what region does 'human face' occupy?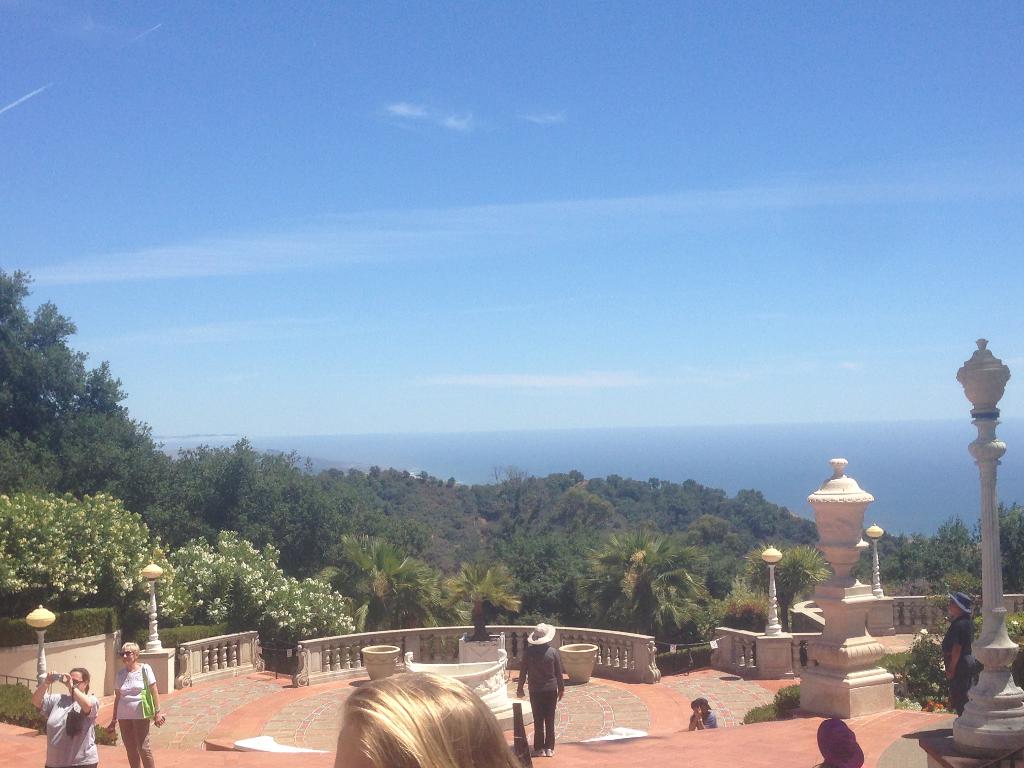
(120, 644, 134, 666).
